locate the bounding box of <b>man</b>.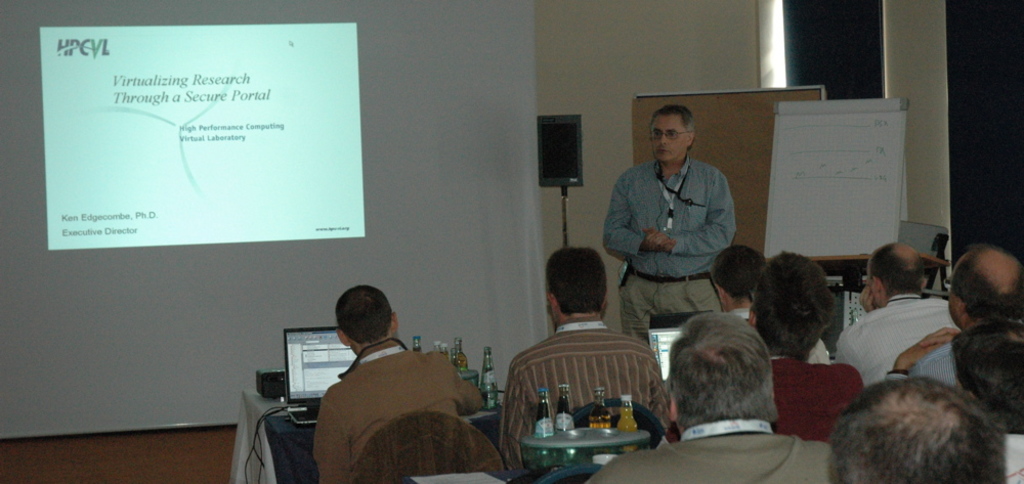
Bounding box: 950,317,1023,483.
